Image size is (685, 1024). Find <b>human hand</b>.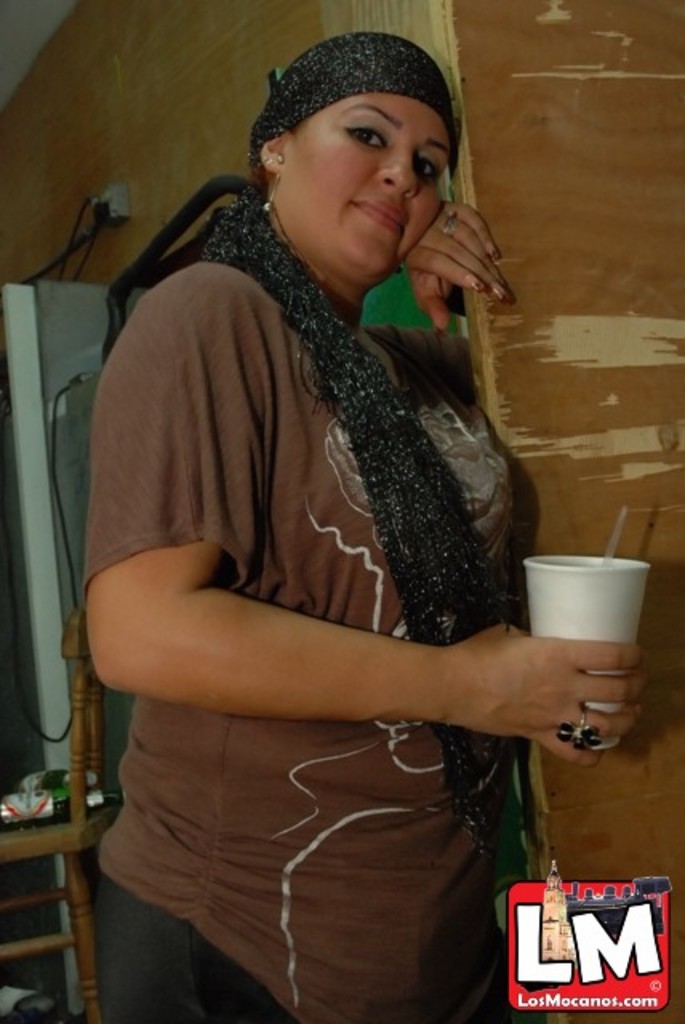
399:184:512:315.
